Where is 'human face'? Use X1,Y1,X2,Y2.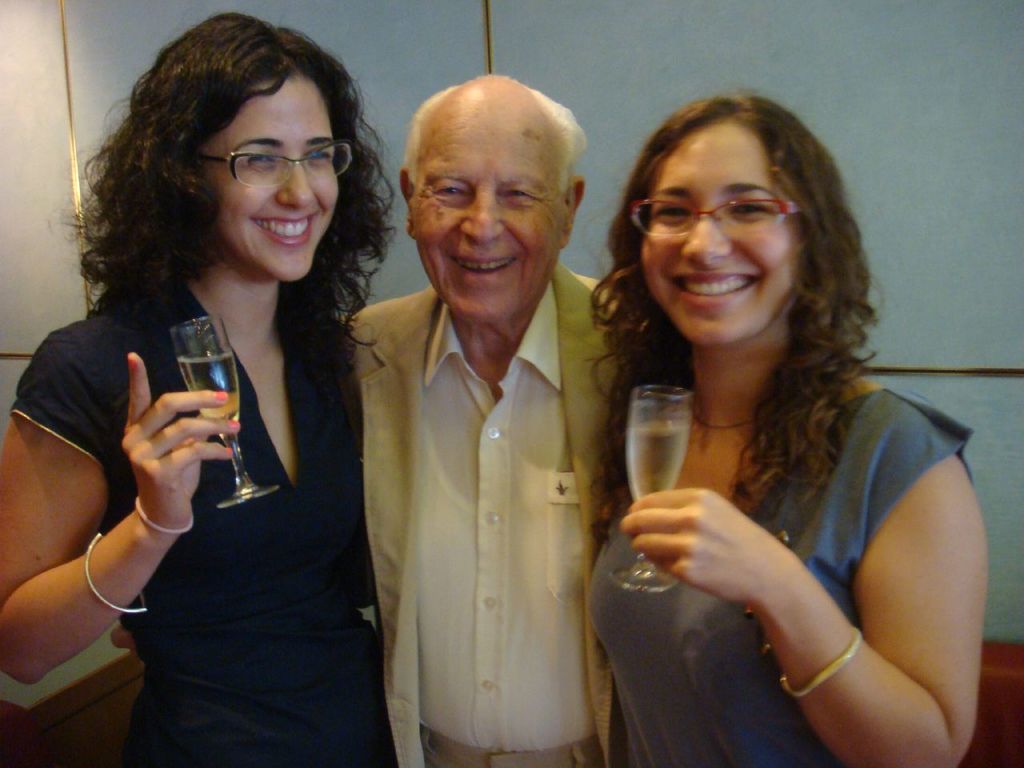
218,70,342,286.
